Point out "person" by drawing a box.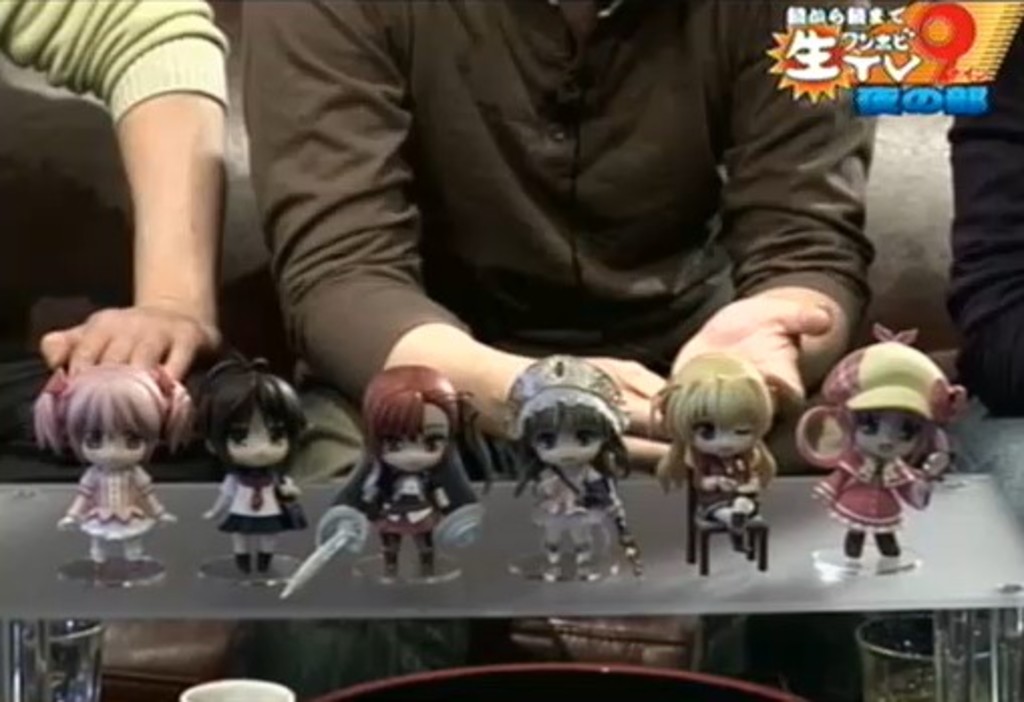
<box>237,0,873,700</box>.
